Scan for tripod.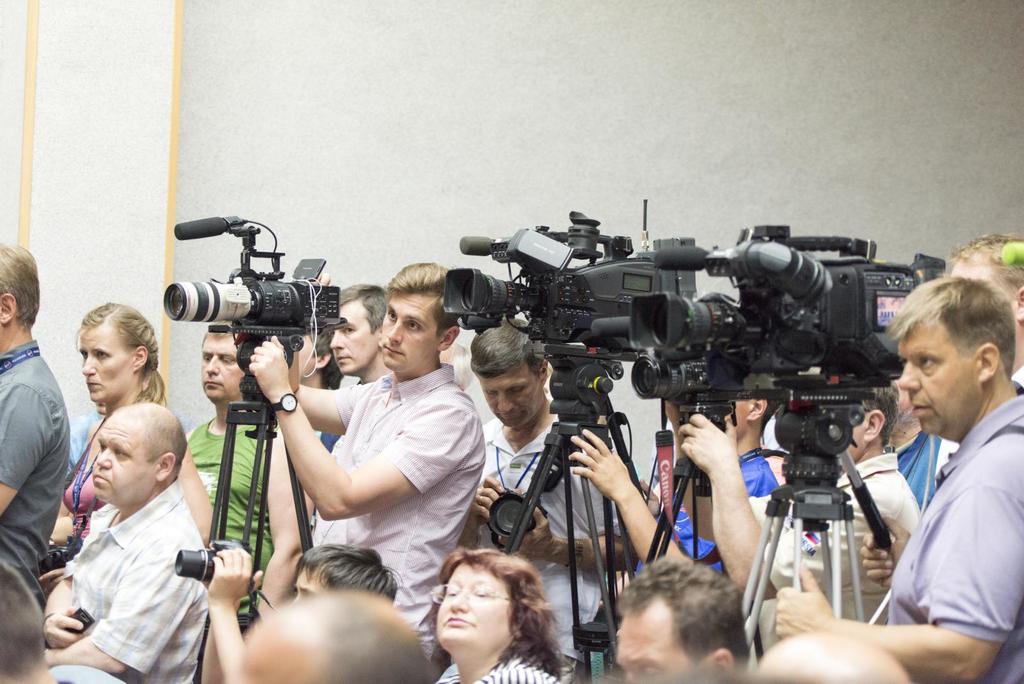
Scan result: 191, 326, 314, 683.
